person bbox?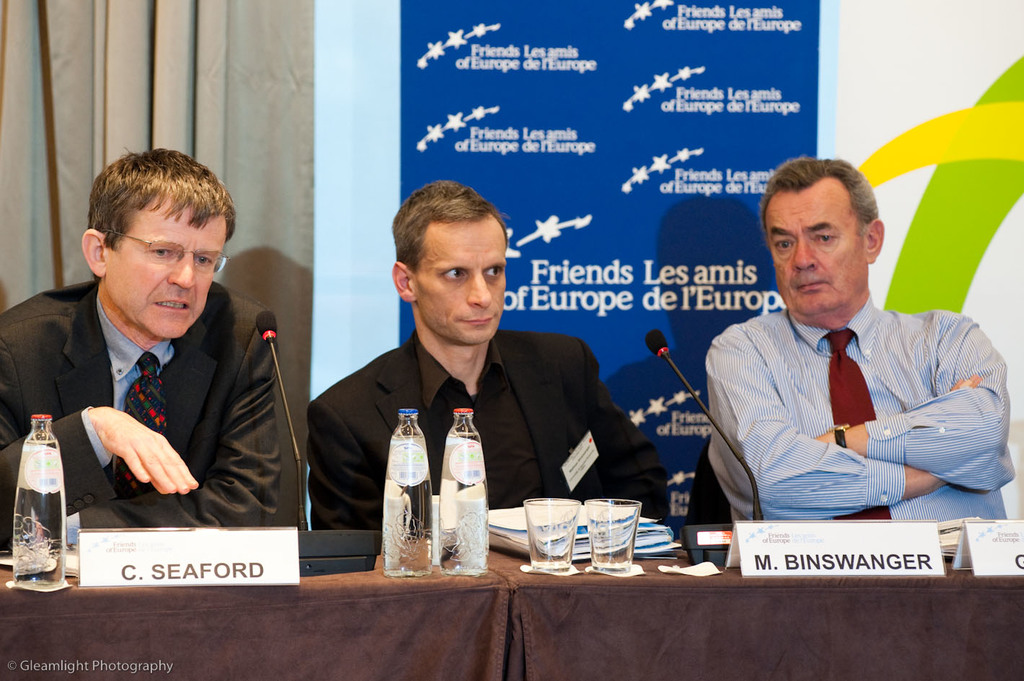
Rect(327, 173, 607, 573)
